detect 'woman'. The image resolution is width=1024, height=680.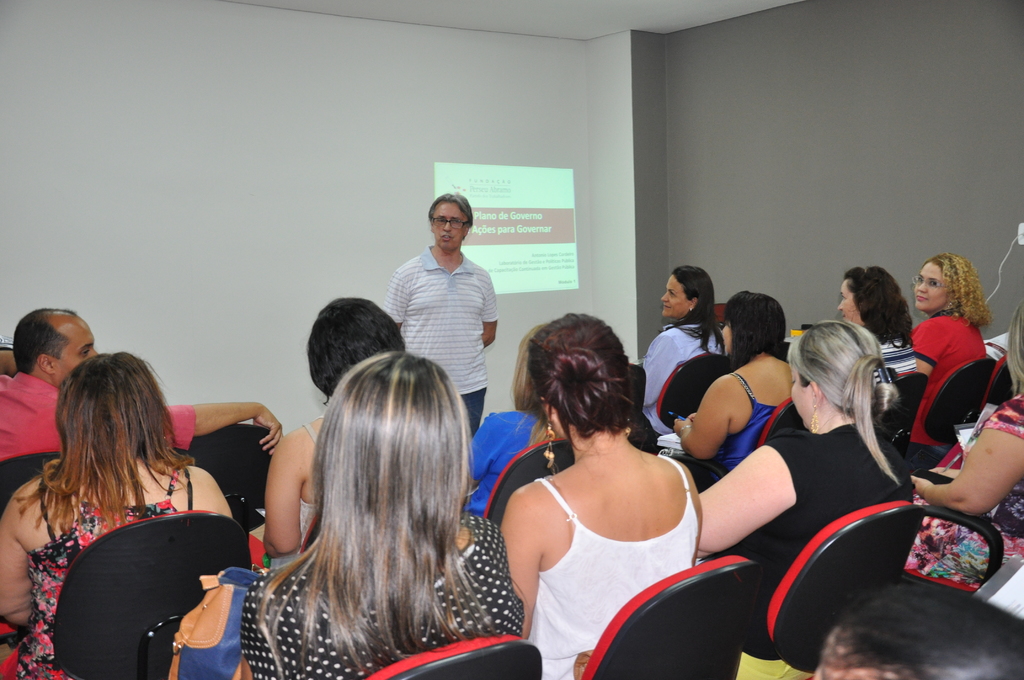
476:299:715:679.
